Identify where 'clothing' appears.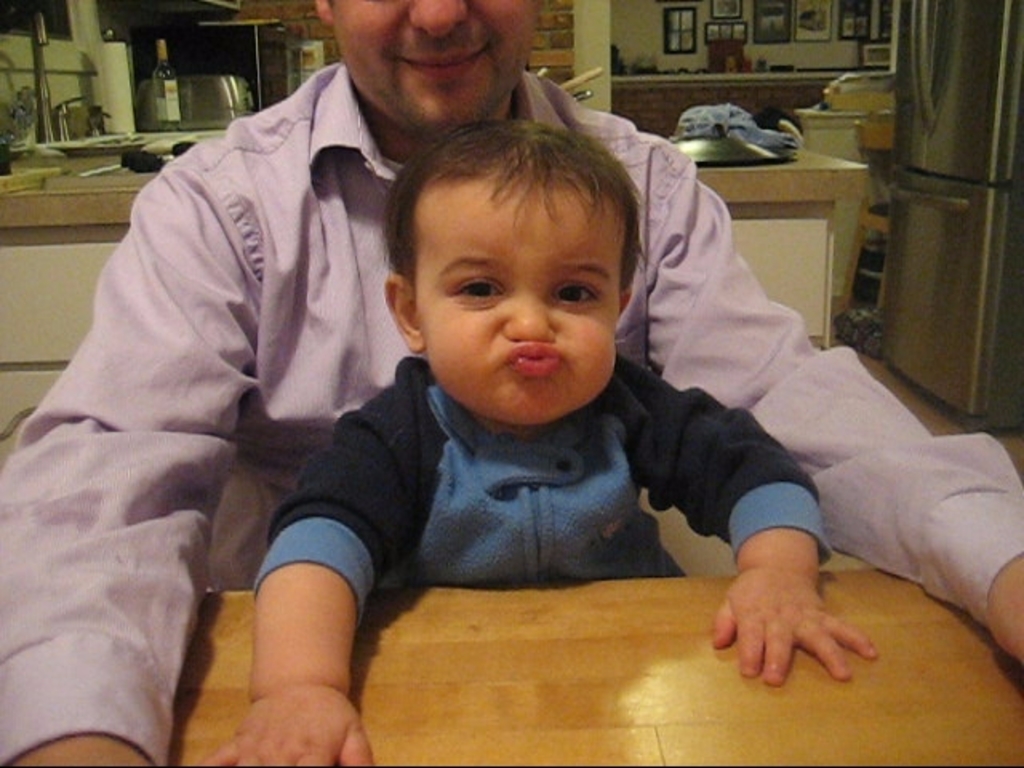
Appears at box=[258, 358, 832, 587].
